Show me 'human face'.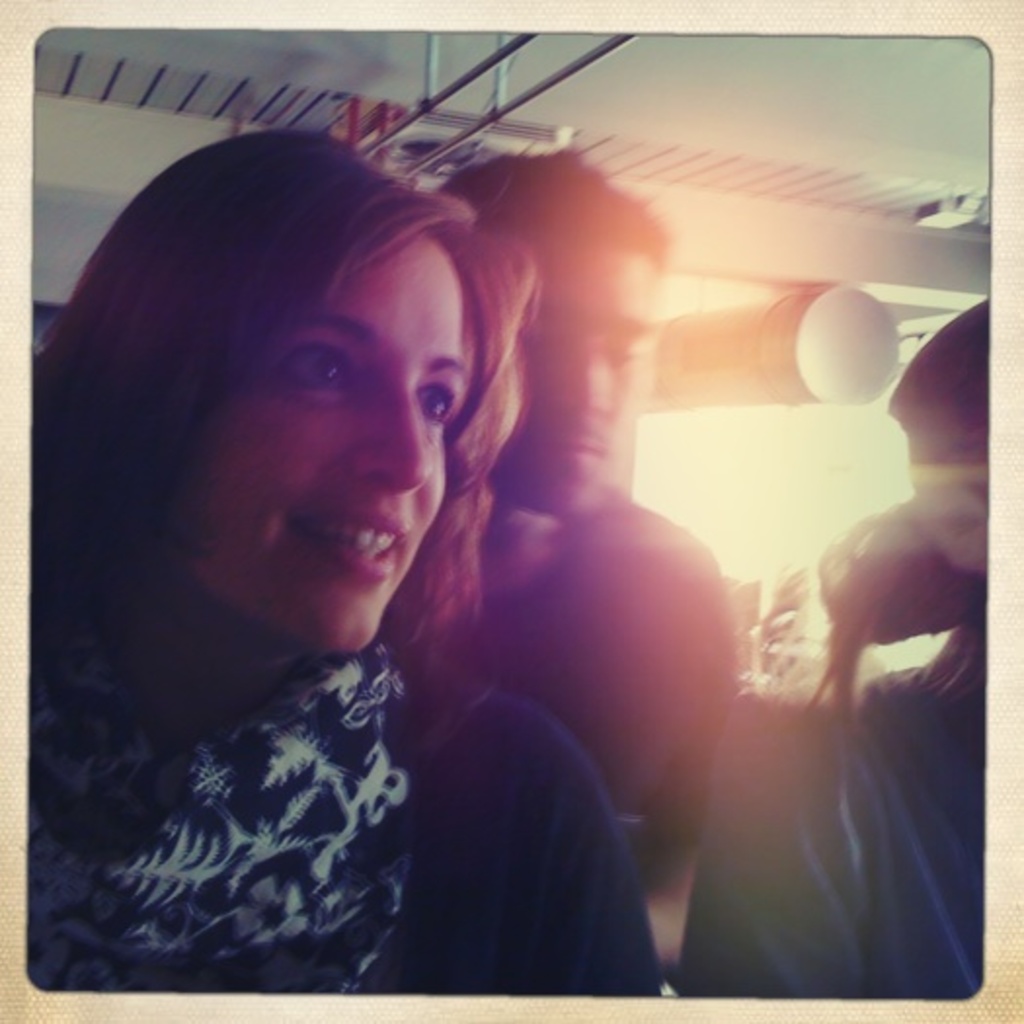
'human face' is here: 903:415:991:577.
